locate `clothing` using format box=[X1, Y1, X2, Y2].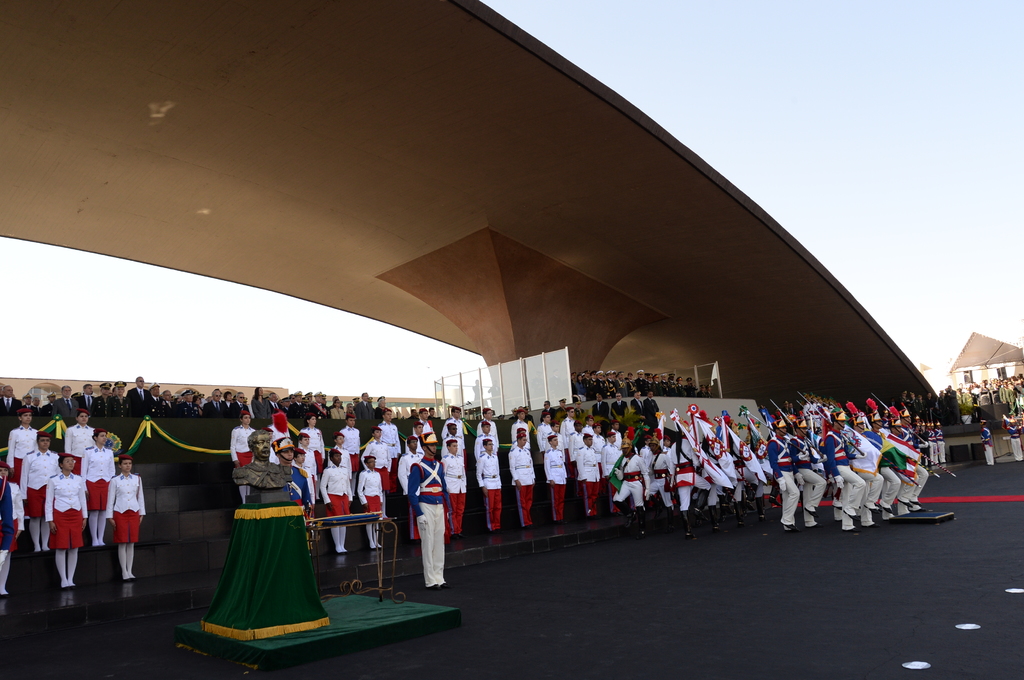
box=[611, 399, 629, 420].
